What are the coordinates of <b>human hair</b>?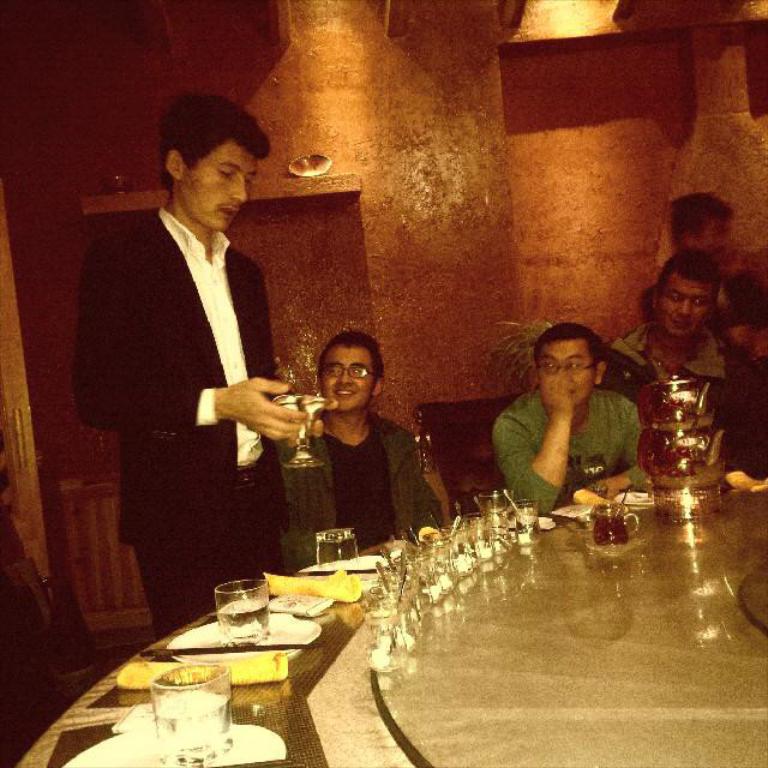
crop(150, 91, 253, 199).
